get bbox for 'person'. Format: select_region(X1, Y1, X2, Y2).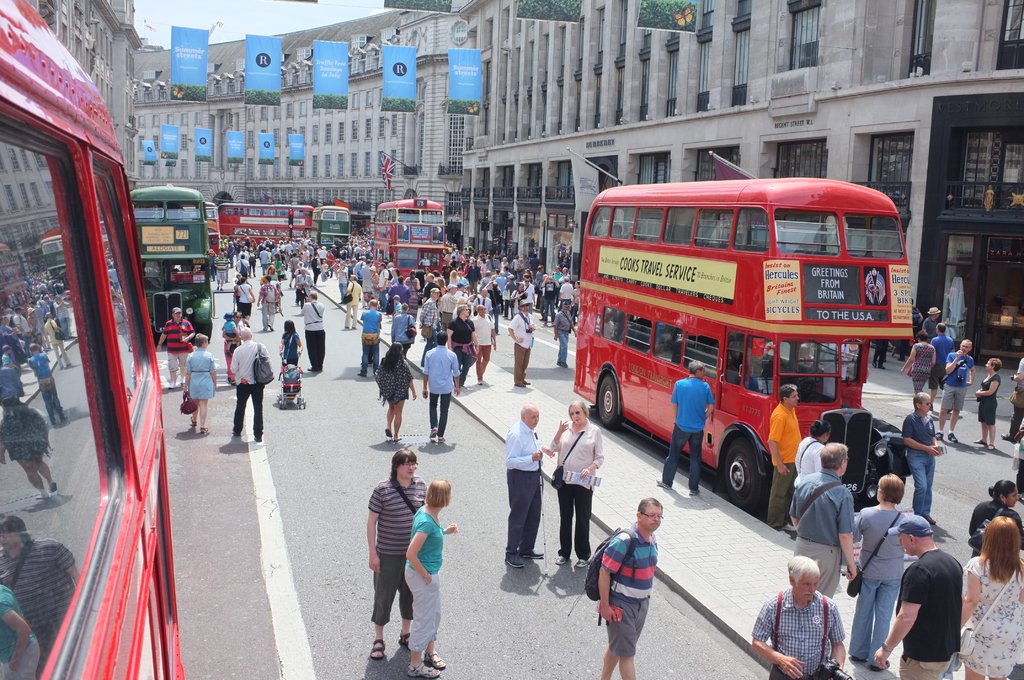
select_region(403, 480, 459, 679).
